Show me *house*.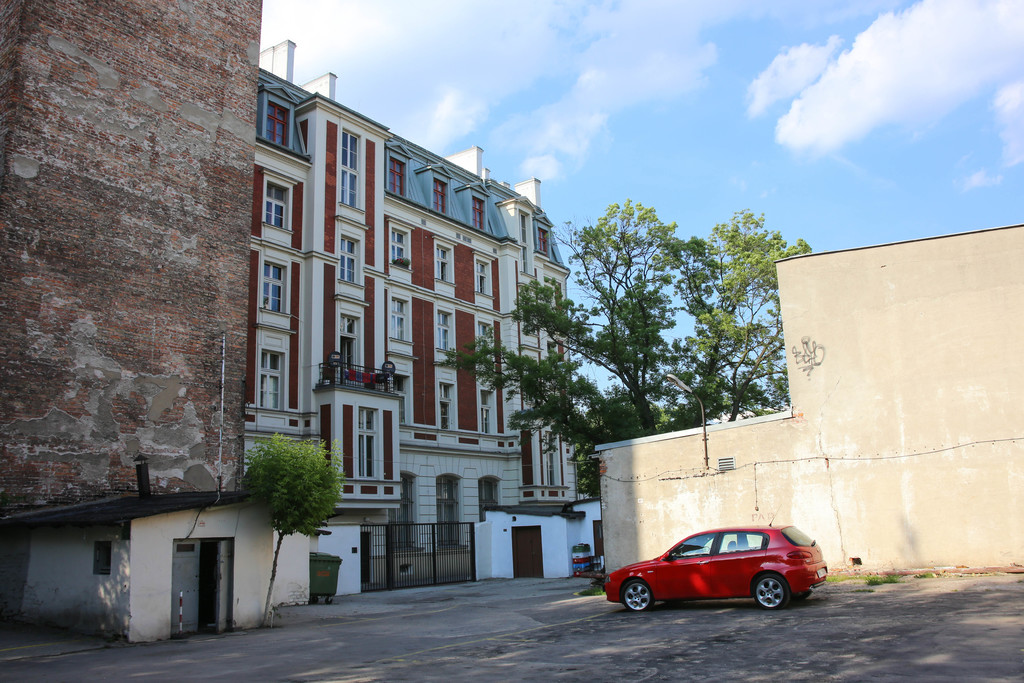
*house* is here: BBox(239, 39, 594, 567).
